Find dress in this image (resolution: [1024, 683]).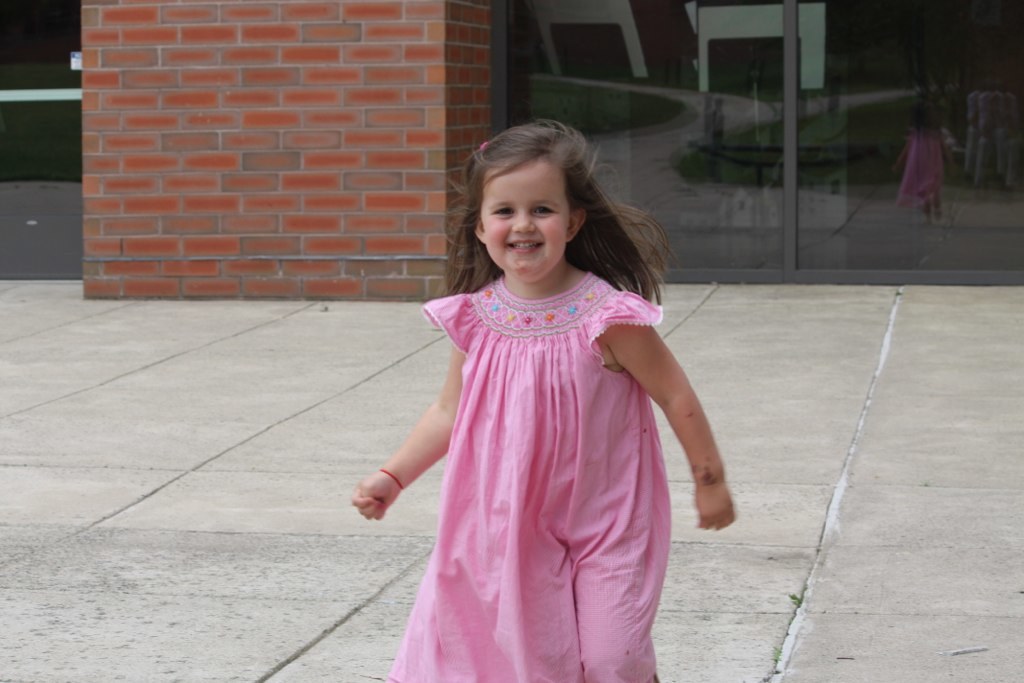
{"left": 382, "top": 272, "right": 666, "bottom": 682}.
